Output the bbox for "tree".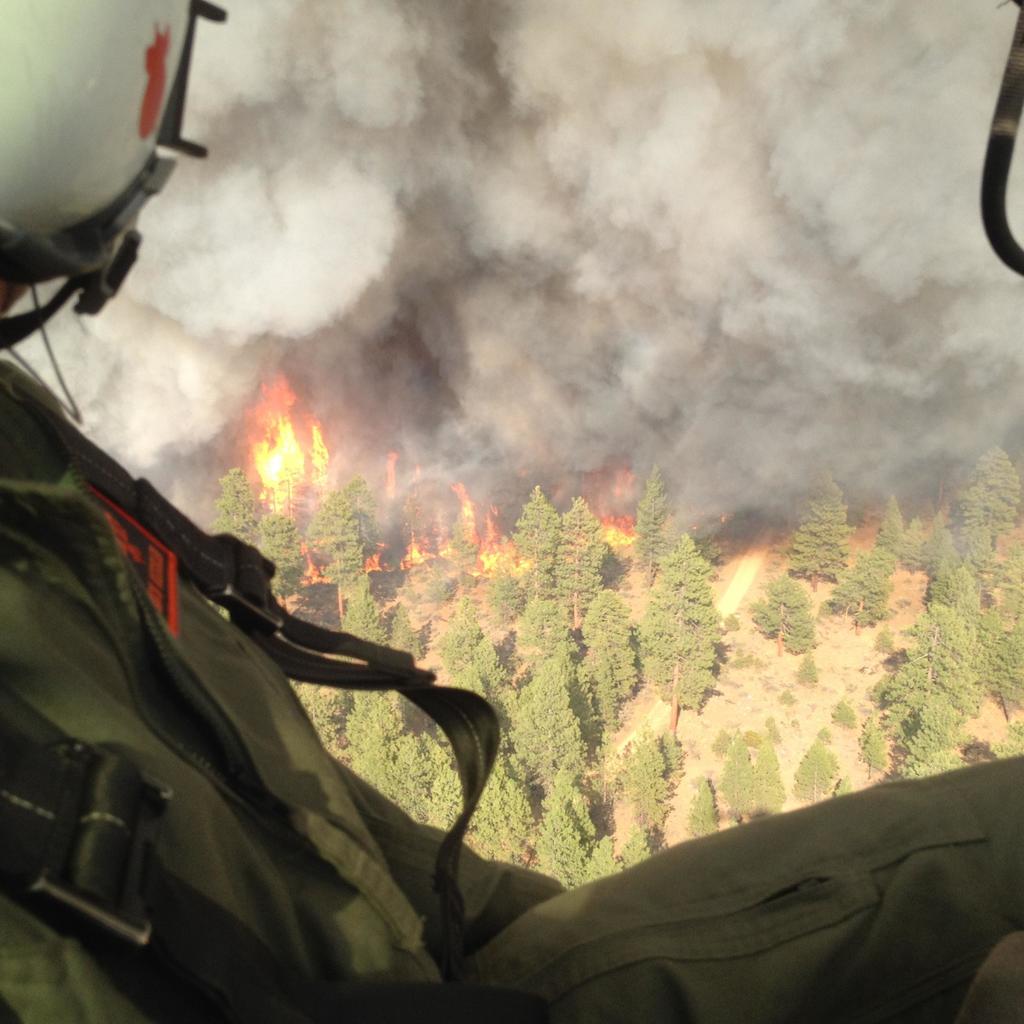
bbox=(948, 435, 1023, 563).
